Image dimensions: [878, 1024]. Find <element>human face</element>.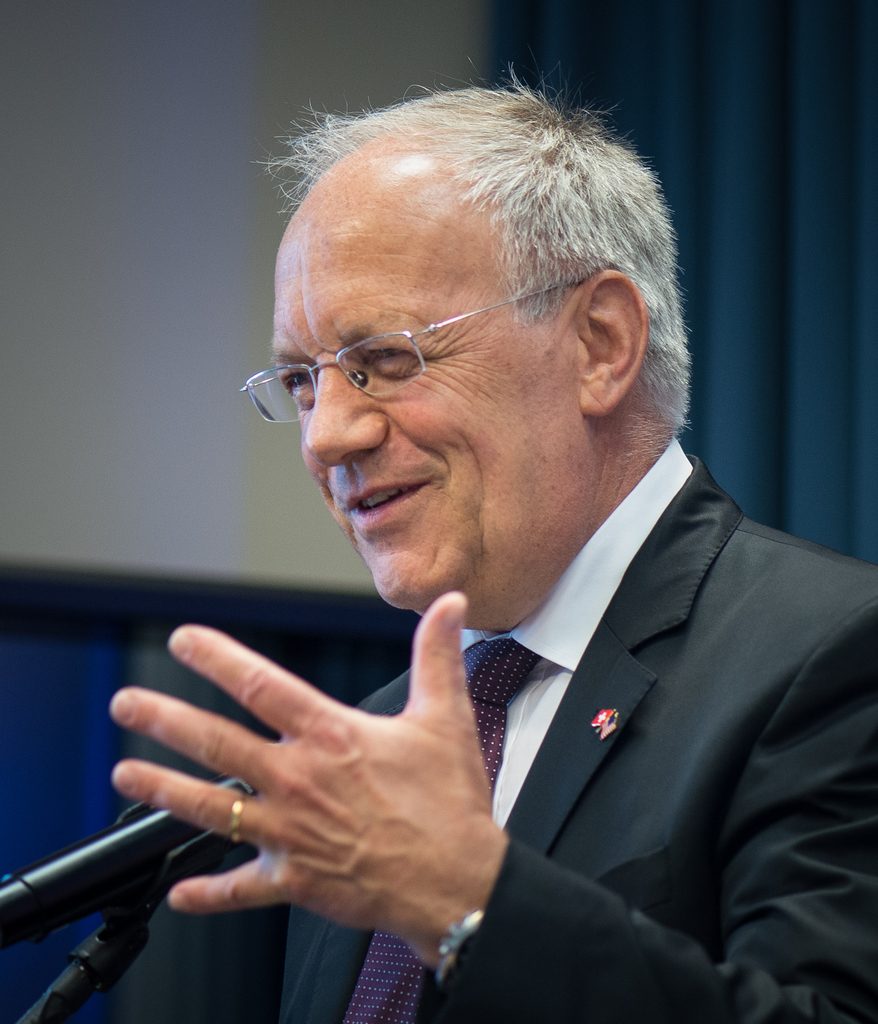
x1=270, y1=138, x2=587, y2=621.
